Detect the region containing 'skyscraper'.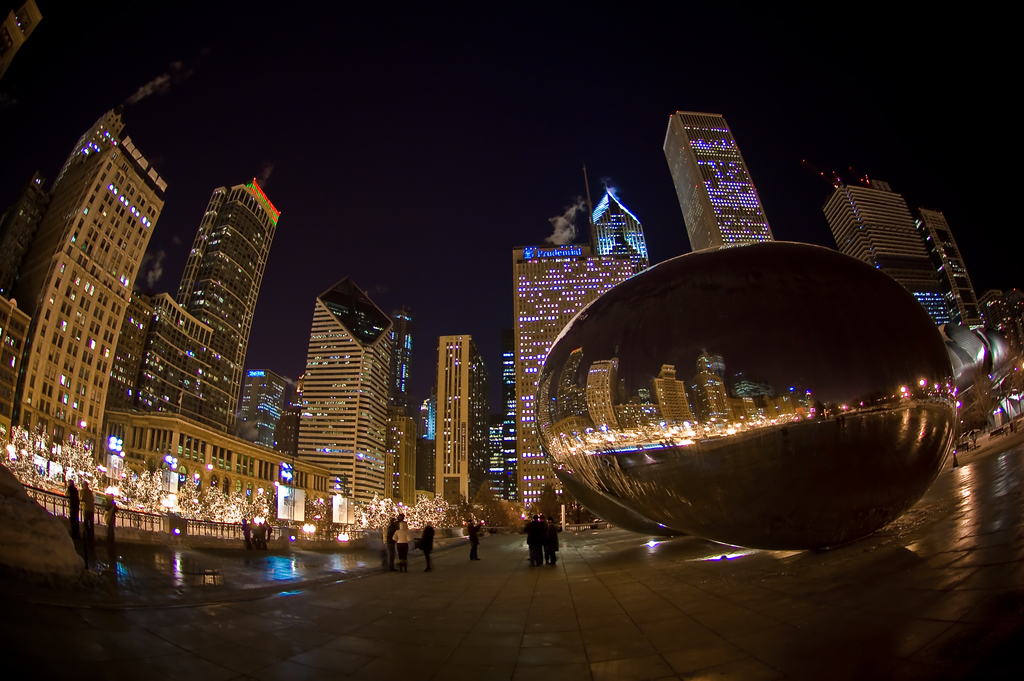
bbox=[298, 277, 403, 509].
